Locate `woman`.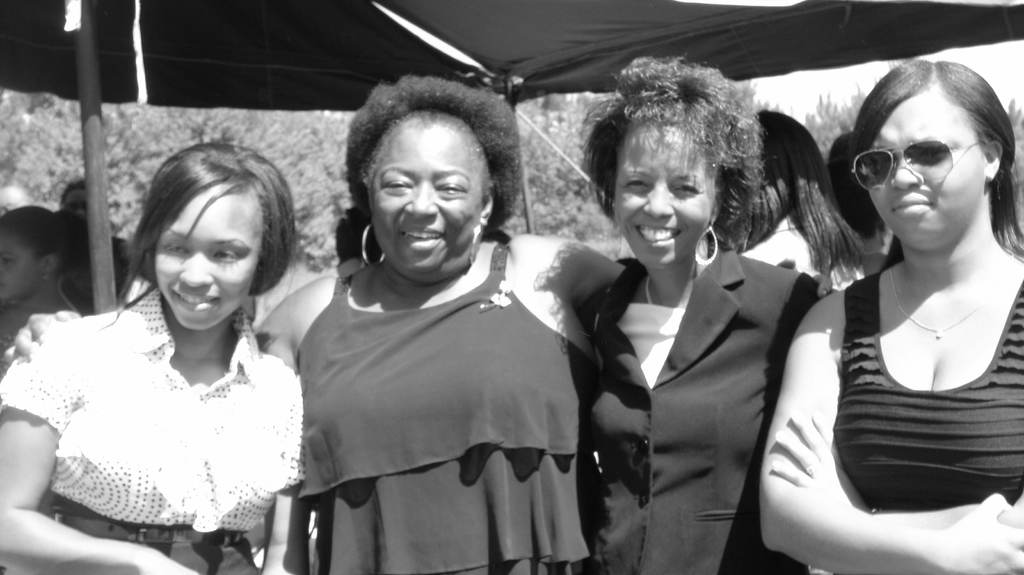
Bounding box: rect(0, 143, 306, 574).
